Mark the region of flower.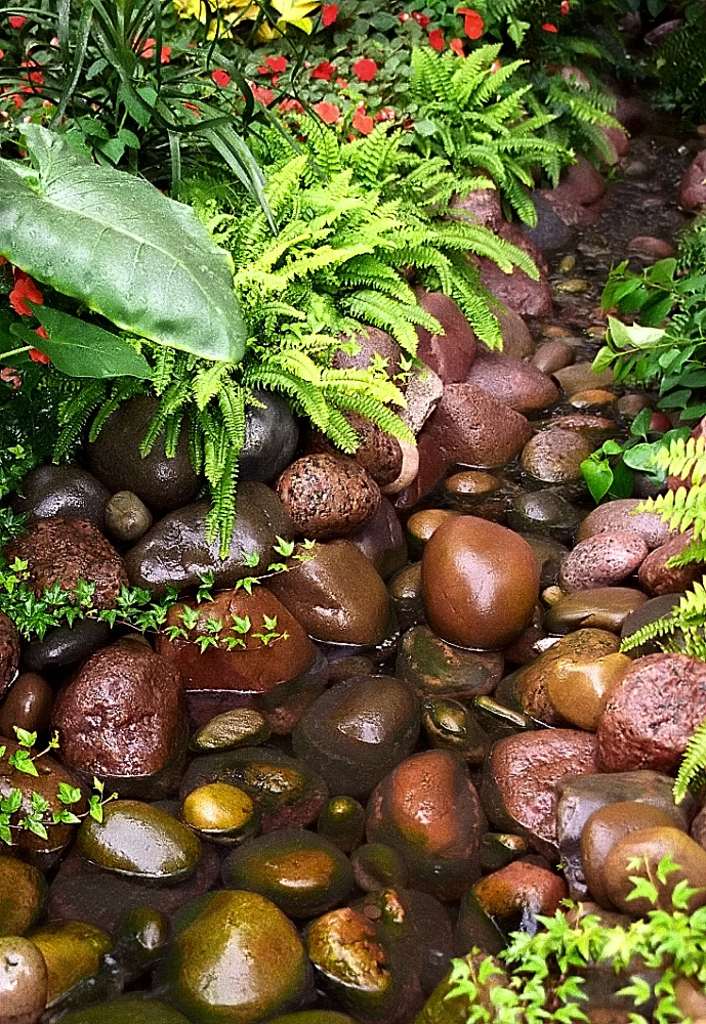
Region: (457,7,479,36).
